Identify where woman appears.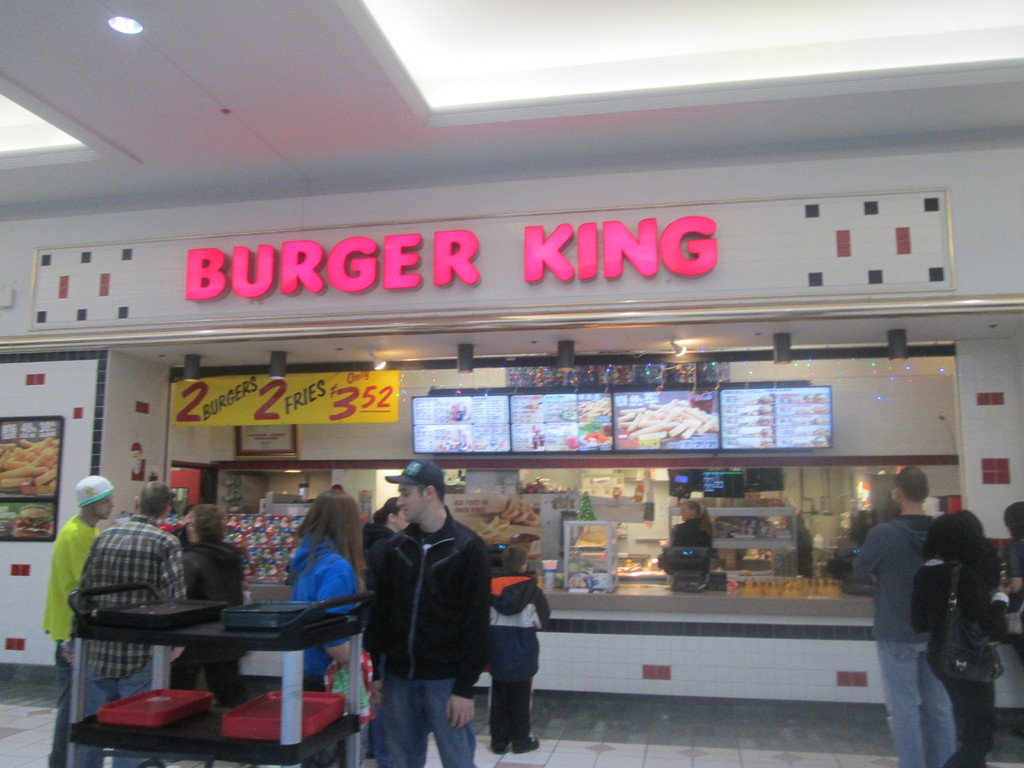
Appears at l=178, t=504, r=255, b=713.
